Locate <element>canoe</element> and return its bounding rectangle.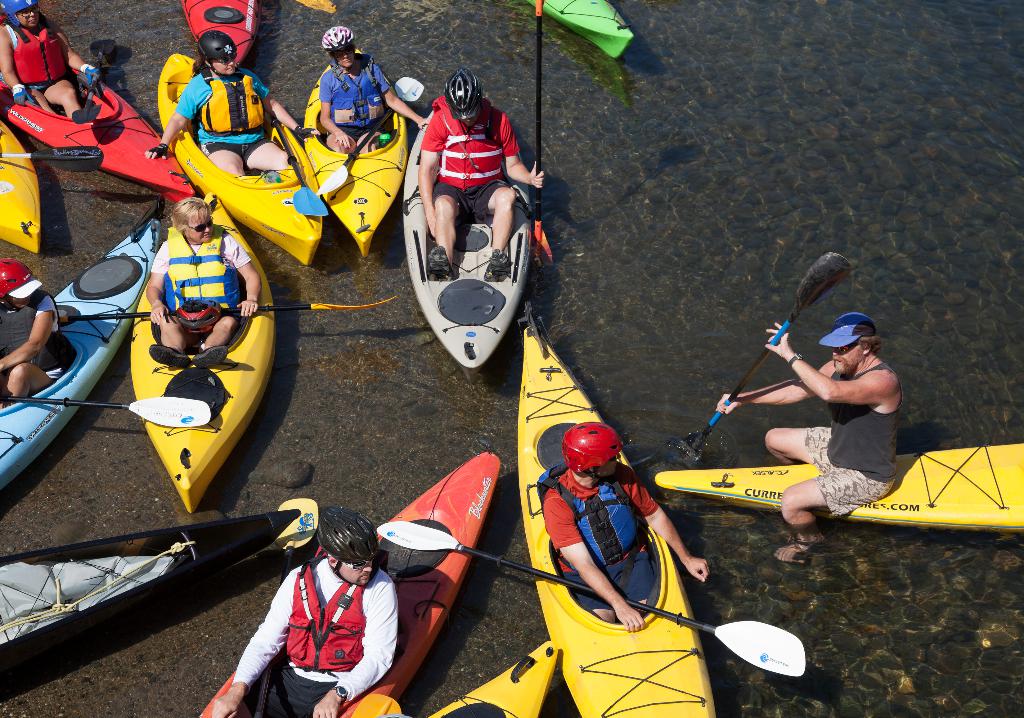
rect(432, 637, 561, 717).
